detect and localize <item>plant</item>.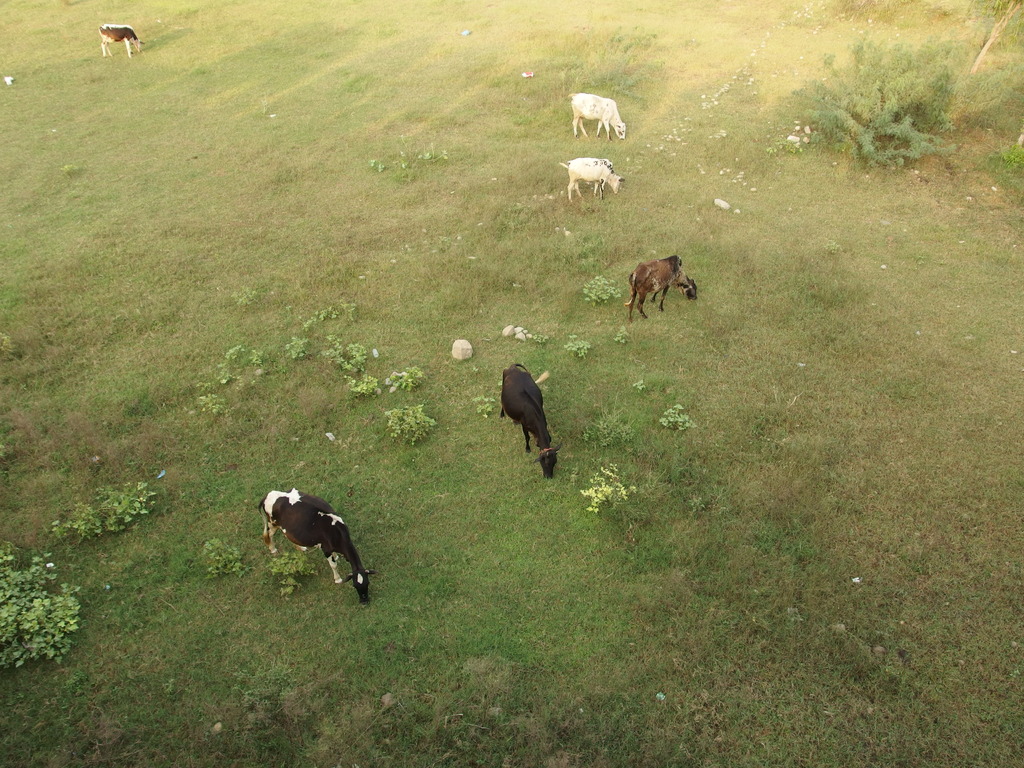
Localized at [left=382, top=367, right=422, bottom=390].
